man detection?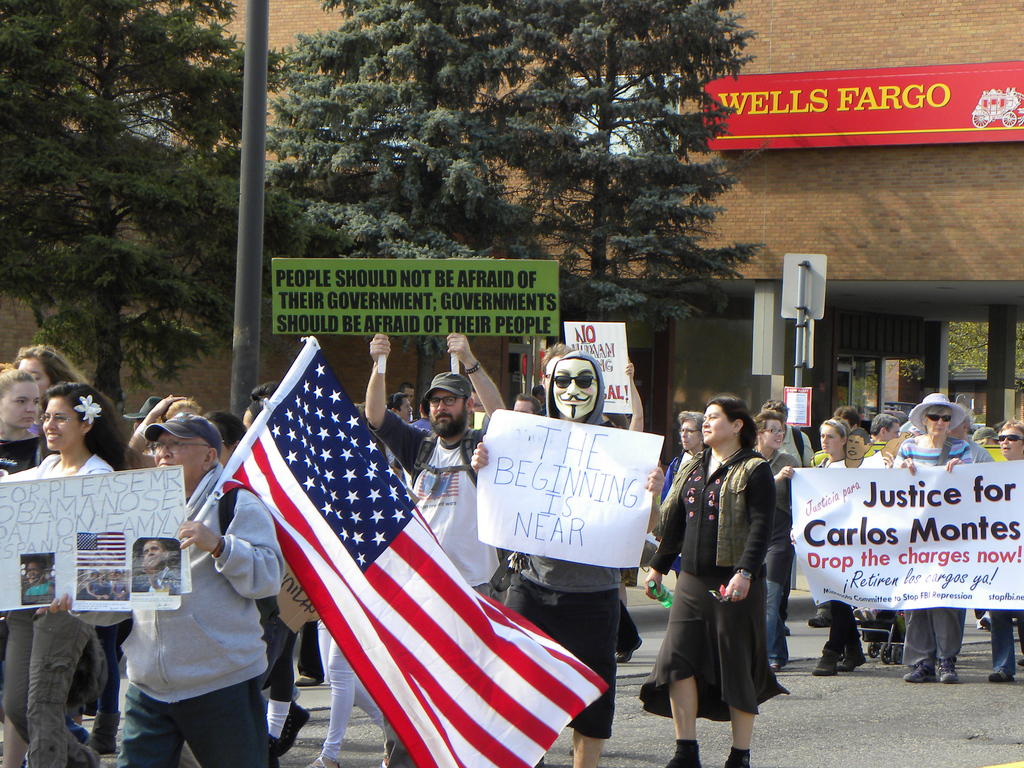
bbox(356, 324, 509, 767)
